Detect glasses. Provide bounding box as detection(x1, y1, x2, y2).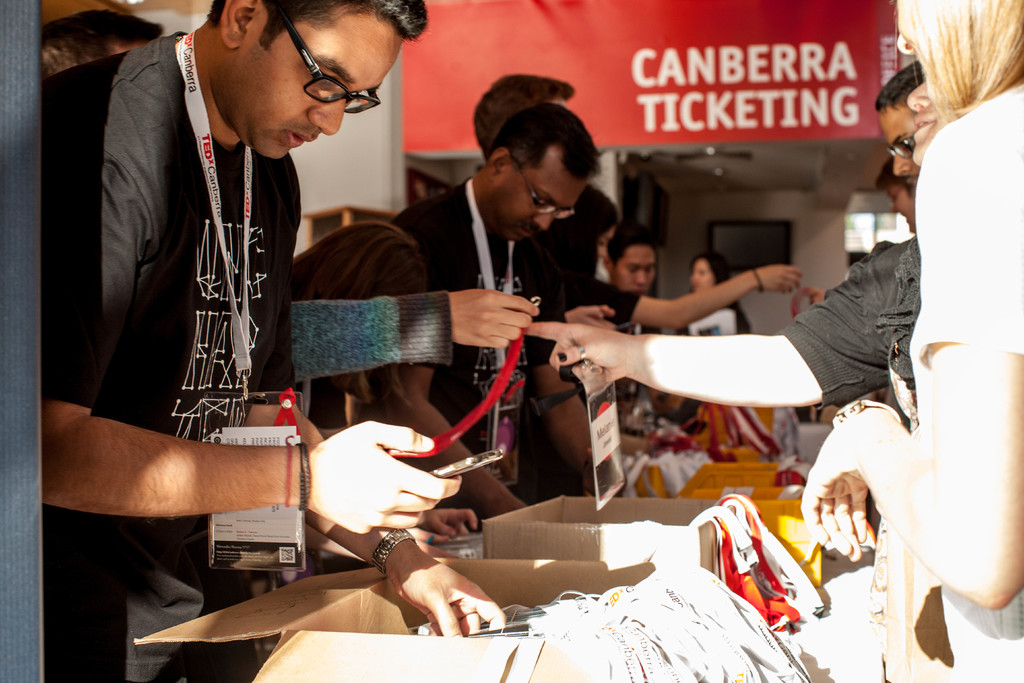
detection(280, 6, 386, 115).
